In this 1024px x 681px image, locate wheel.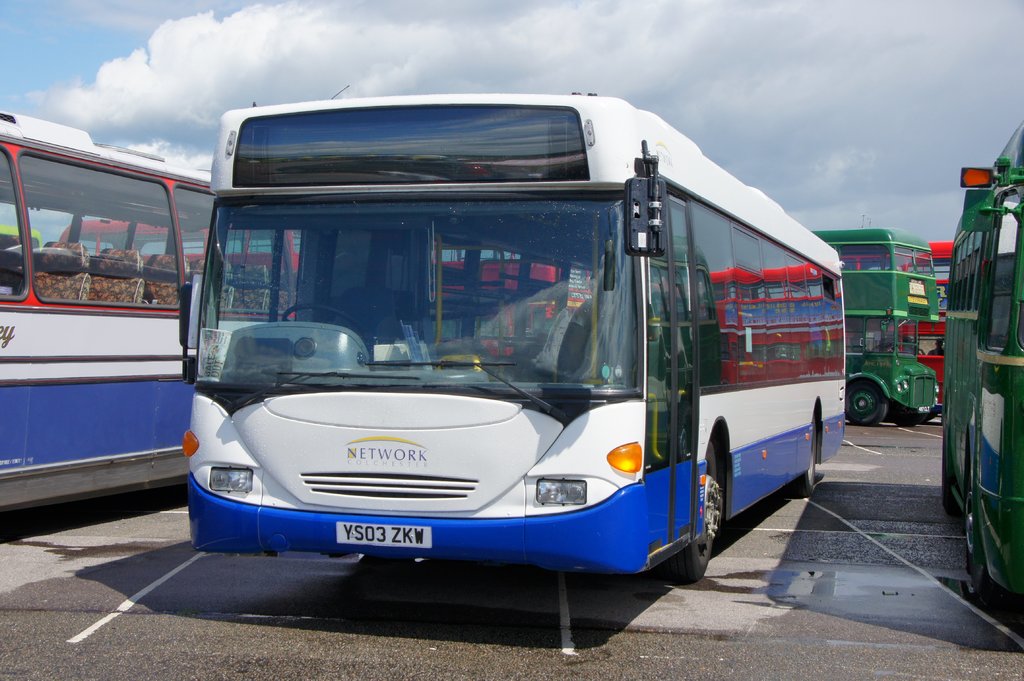
Bounding box: pyautogui.locateOnScreen(955, 495, 994, 605).
